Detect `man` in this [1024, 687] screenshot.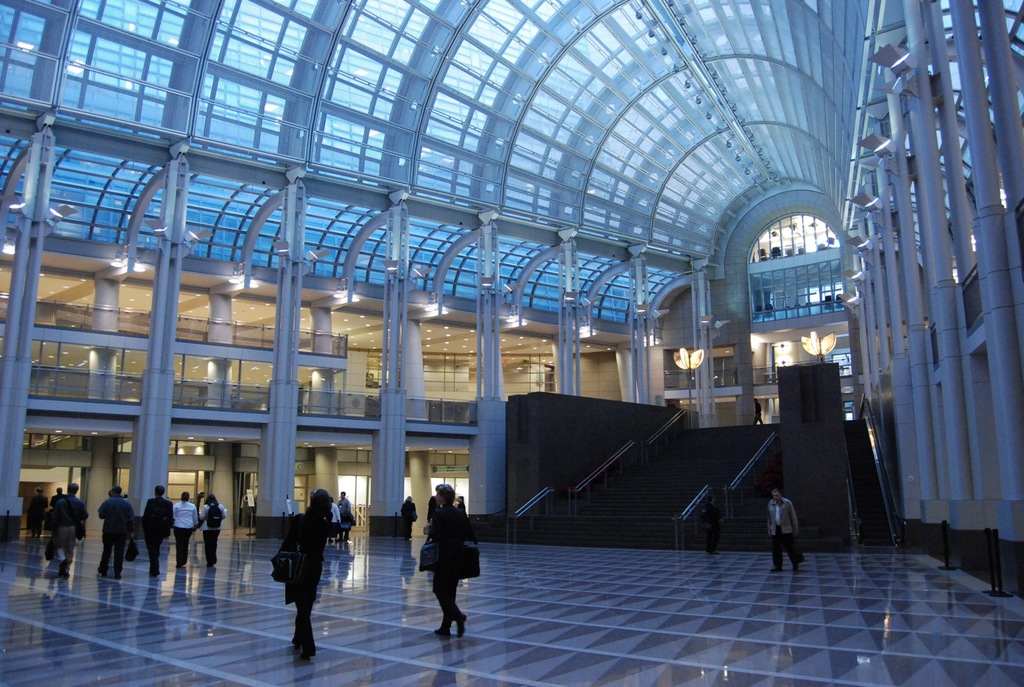
Detection: x1=93 y1=482 x2=136 y2=584.
